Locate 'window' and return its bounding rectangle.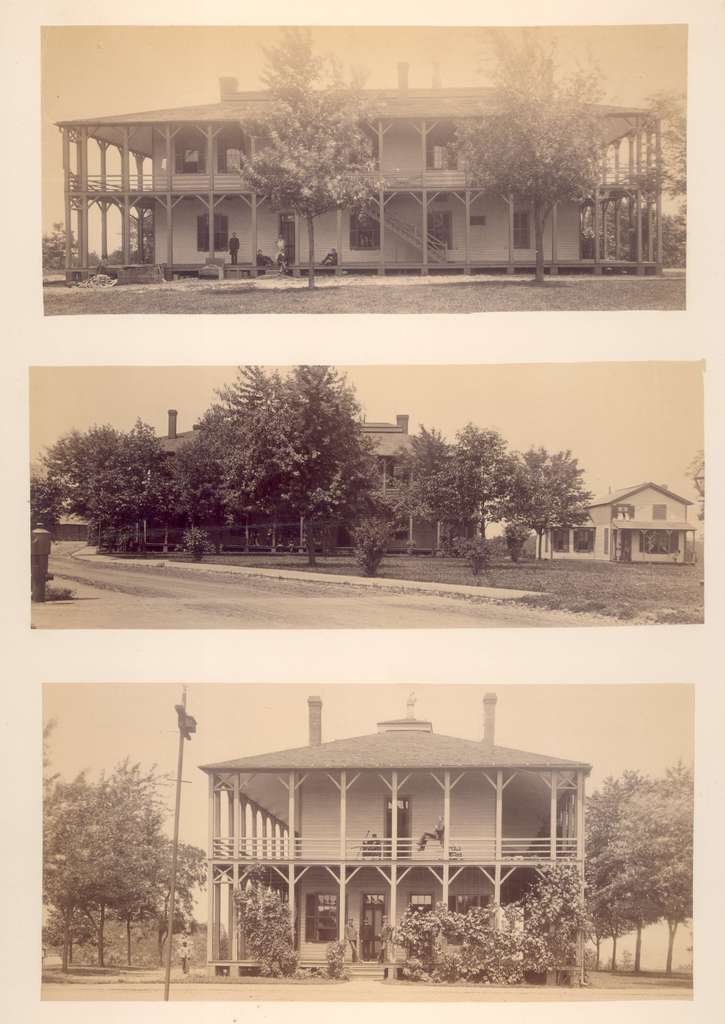
bbox=(188, 753, 576, 954).
